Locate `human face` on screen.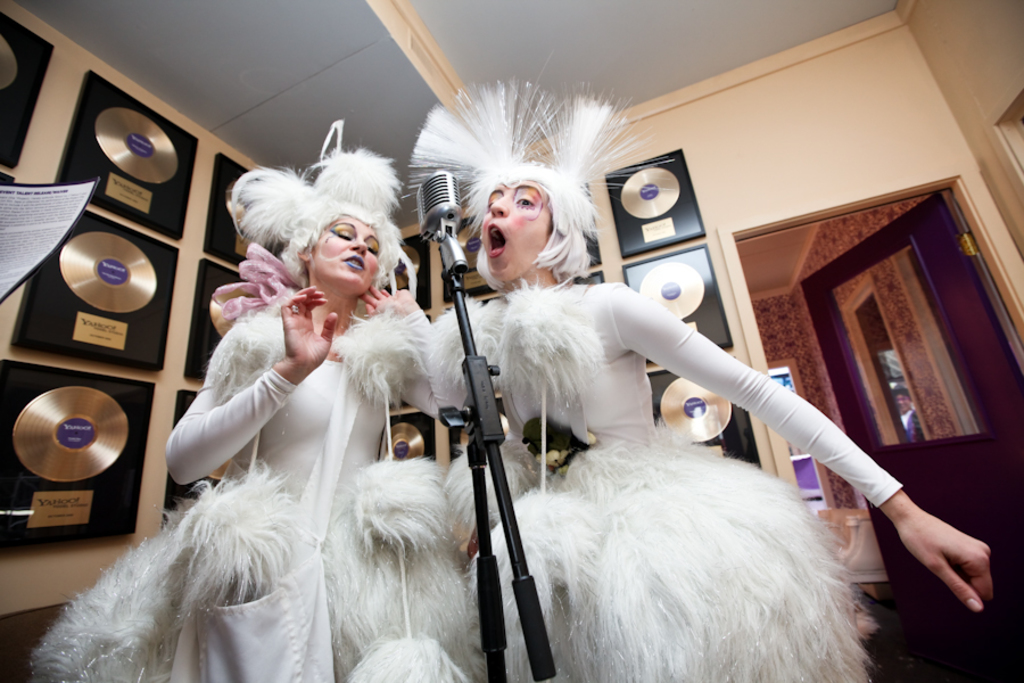
On screen at Rect(314, 216, 380, 290).
